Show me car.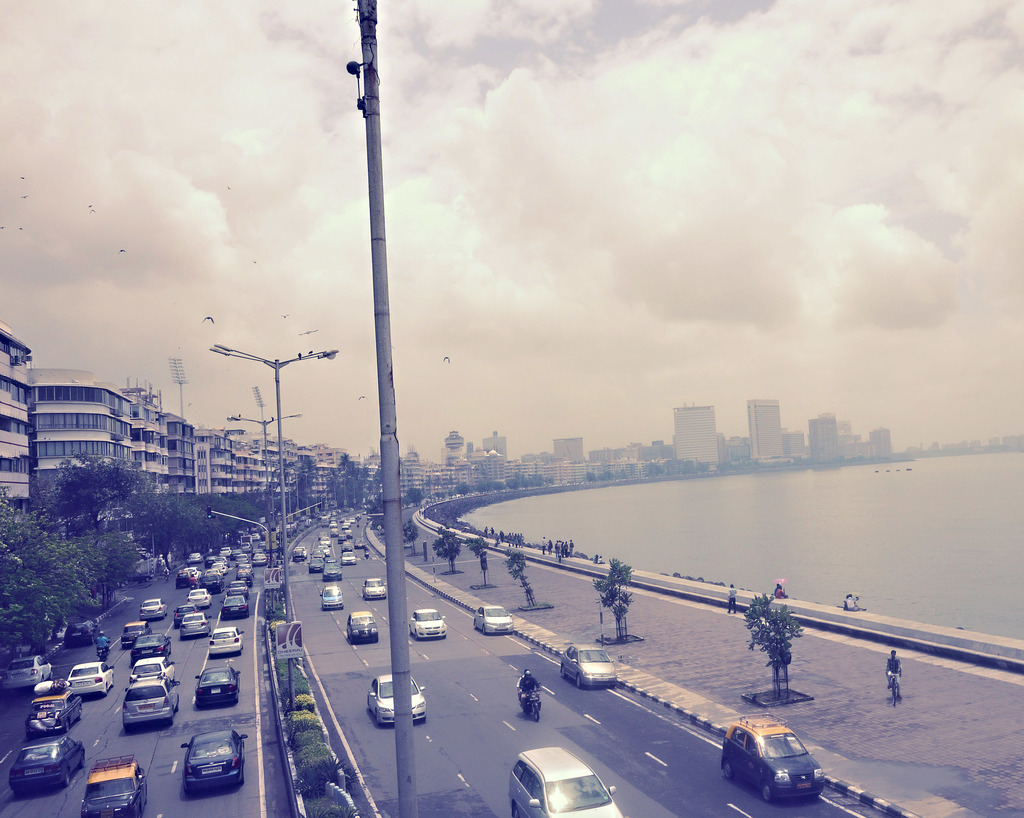
car is here: x1=205, y1=623, x2=244, y2=655.
